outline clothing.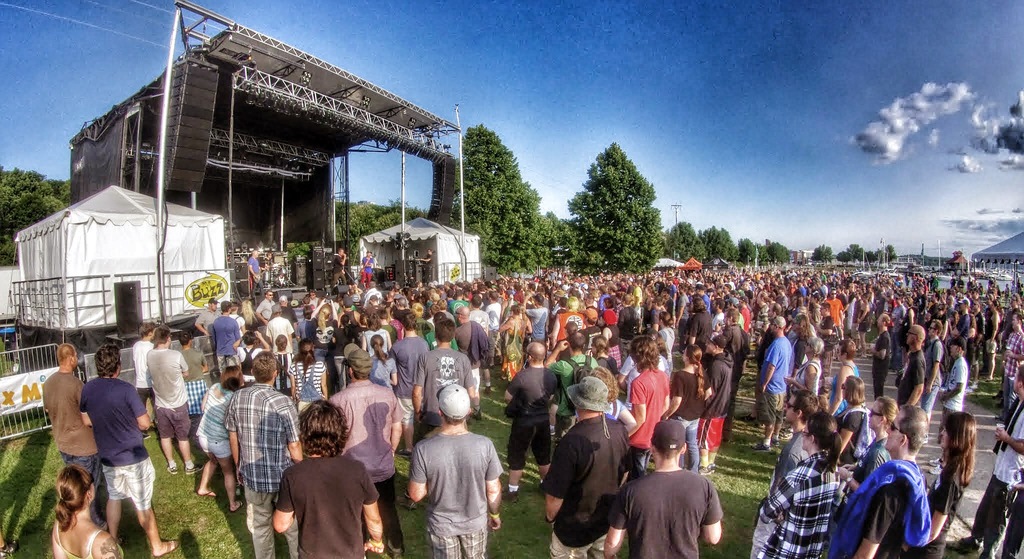
Outline: Rect(274, 457, 372, 558).
